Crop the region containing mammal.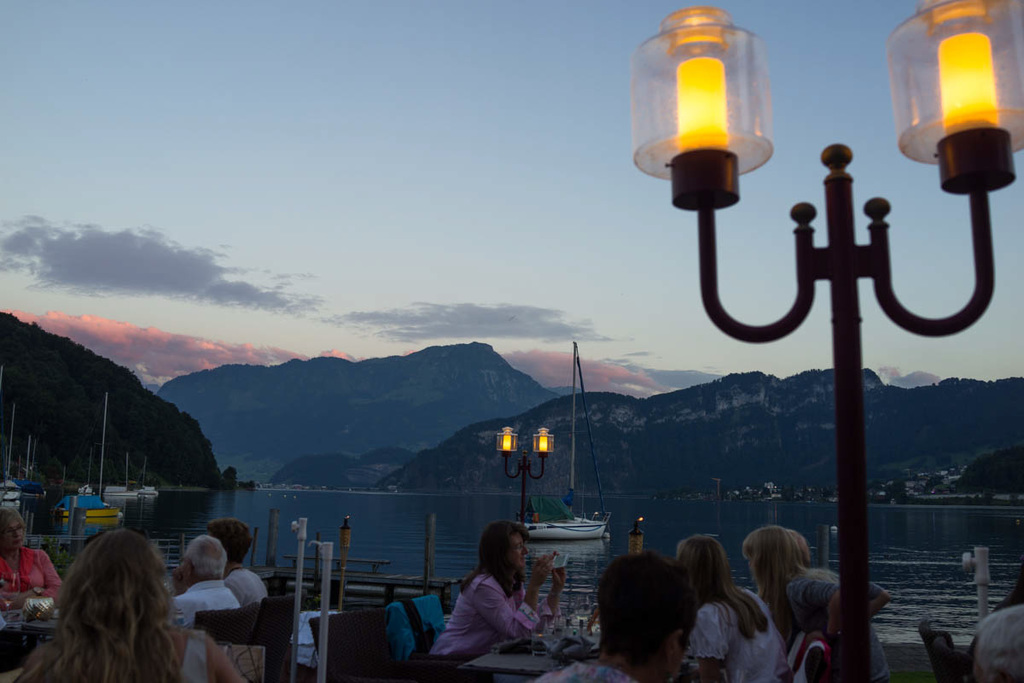
Crop region: [171,537,243,654].
